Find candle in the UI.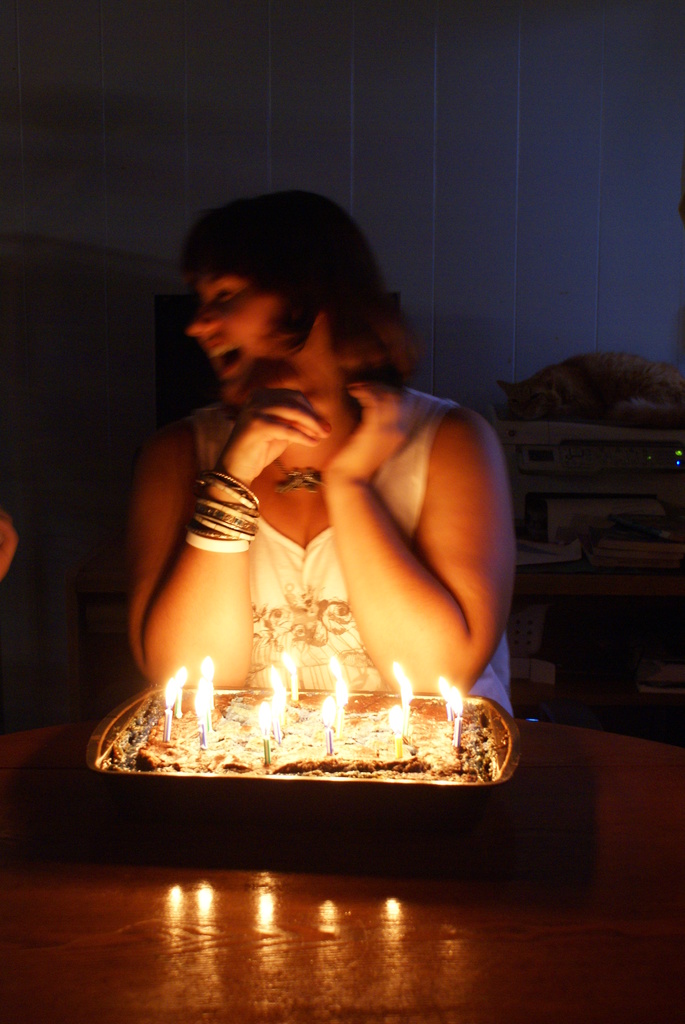
UI element at <box>391,666,409,712</box>.
